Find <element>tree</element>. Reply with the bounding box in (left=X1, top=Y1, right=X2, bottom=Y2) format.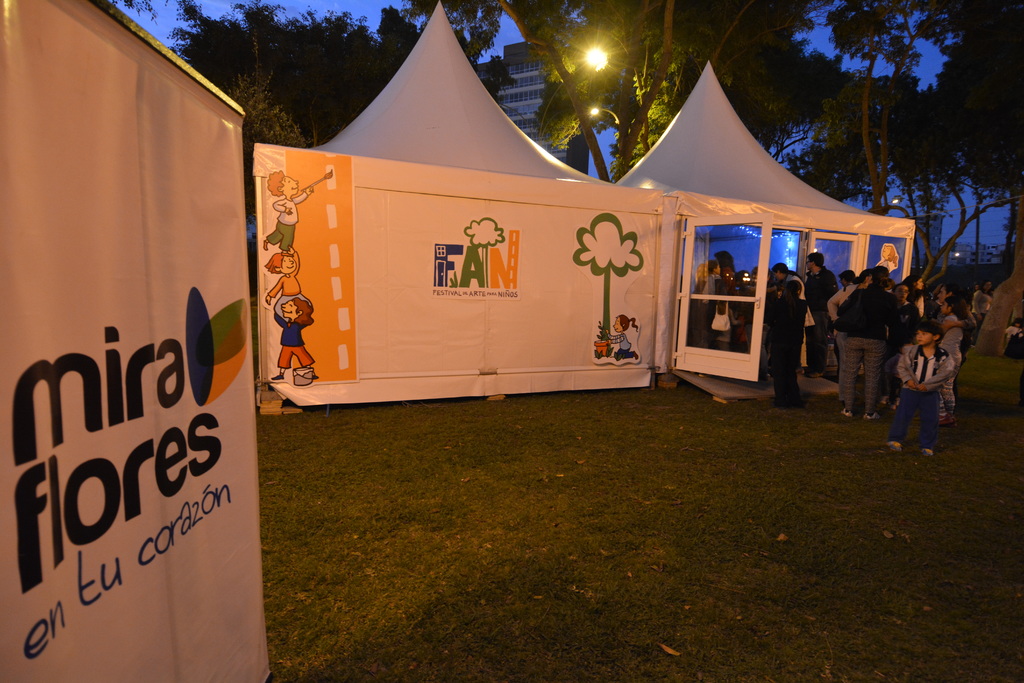
(left=161, top=0, right=515, bottom=146).
